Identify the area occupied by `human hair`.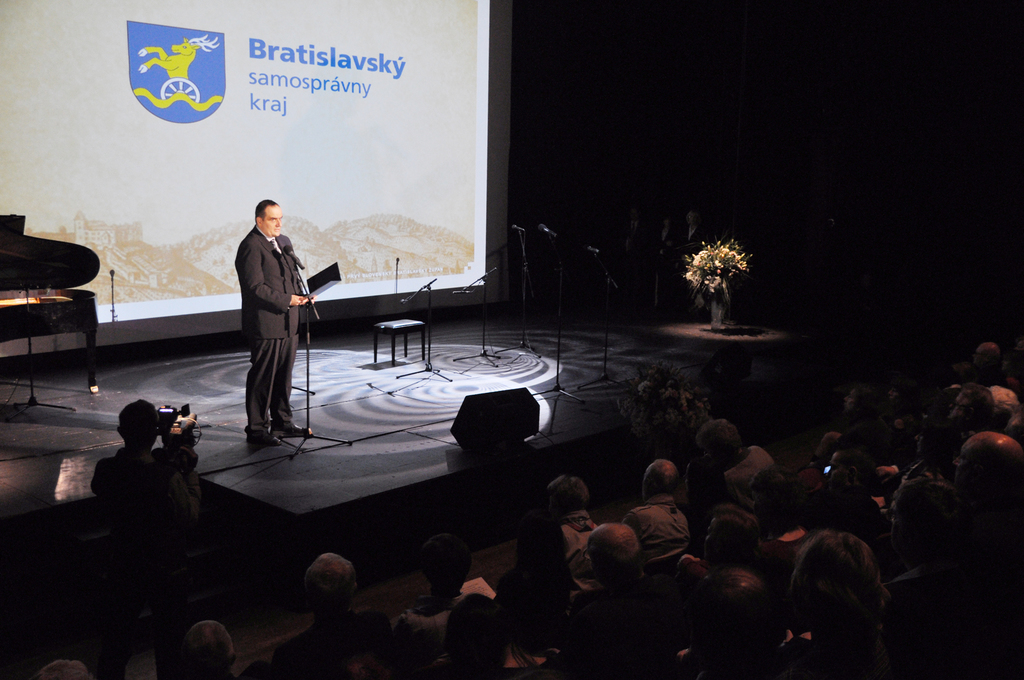
Area: left=255, top=200, right=278, bottom=223.
